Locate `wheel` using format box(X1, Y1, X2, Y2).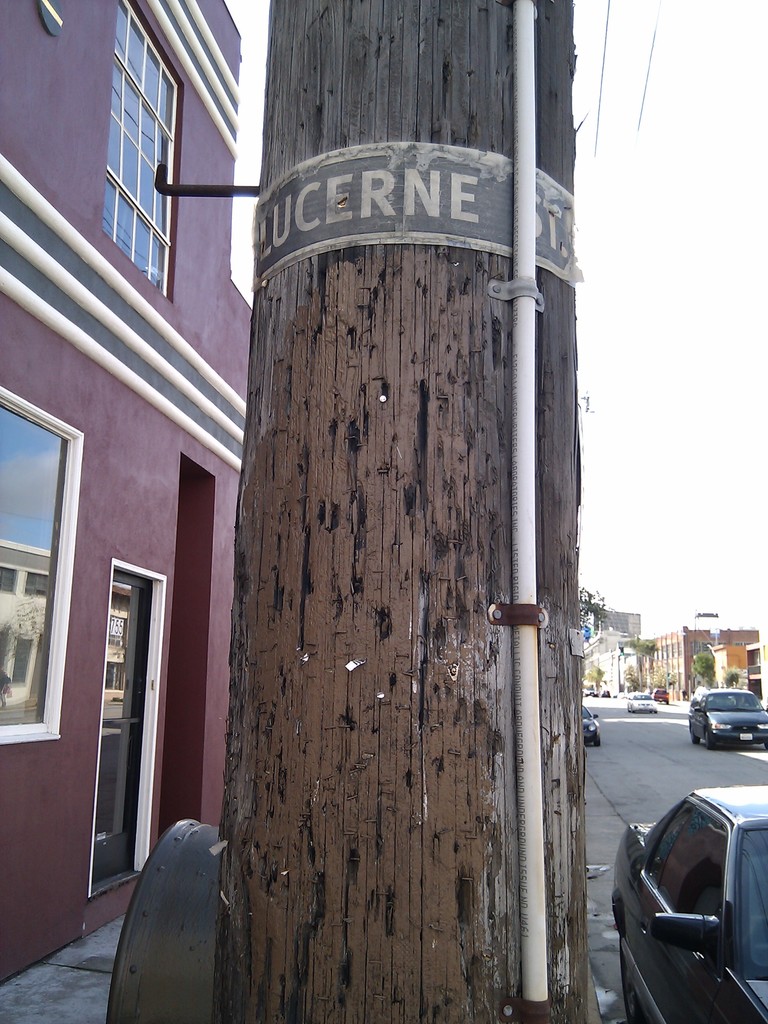
box(763, 742, 767, 749).
